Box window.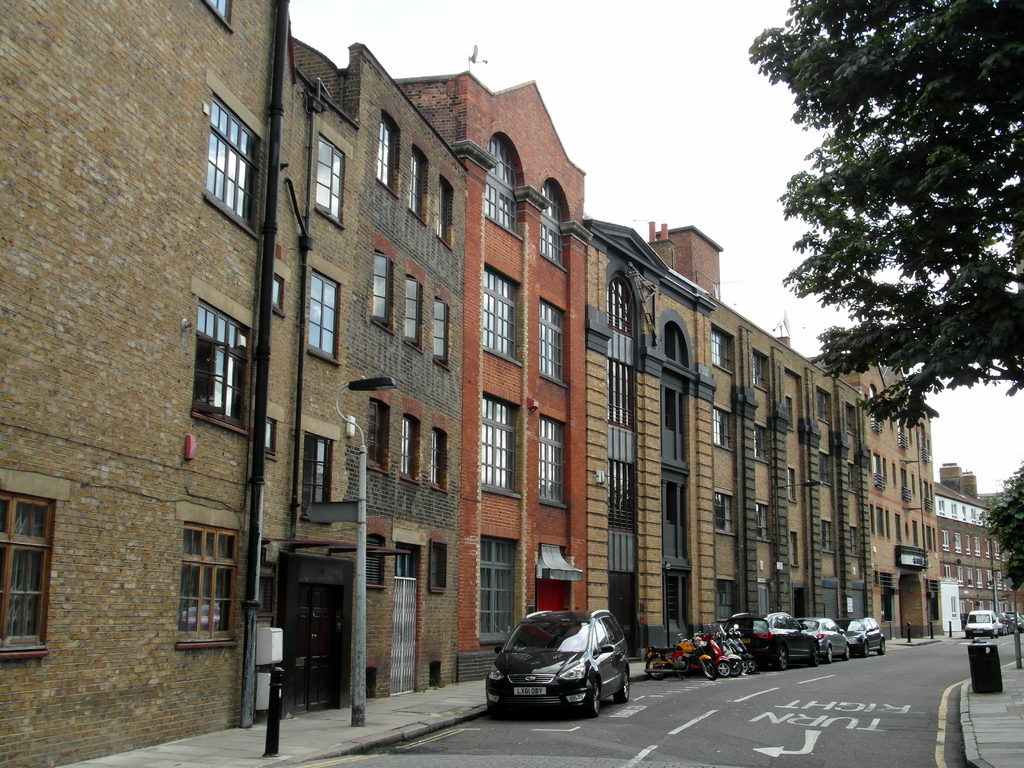
(754, 424, 767, 462).
